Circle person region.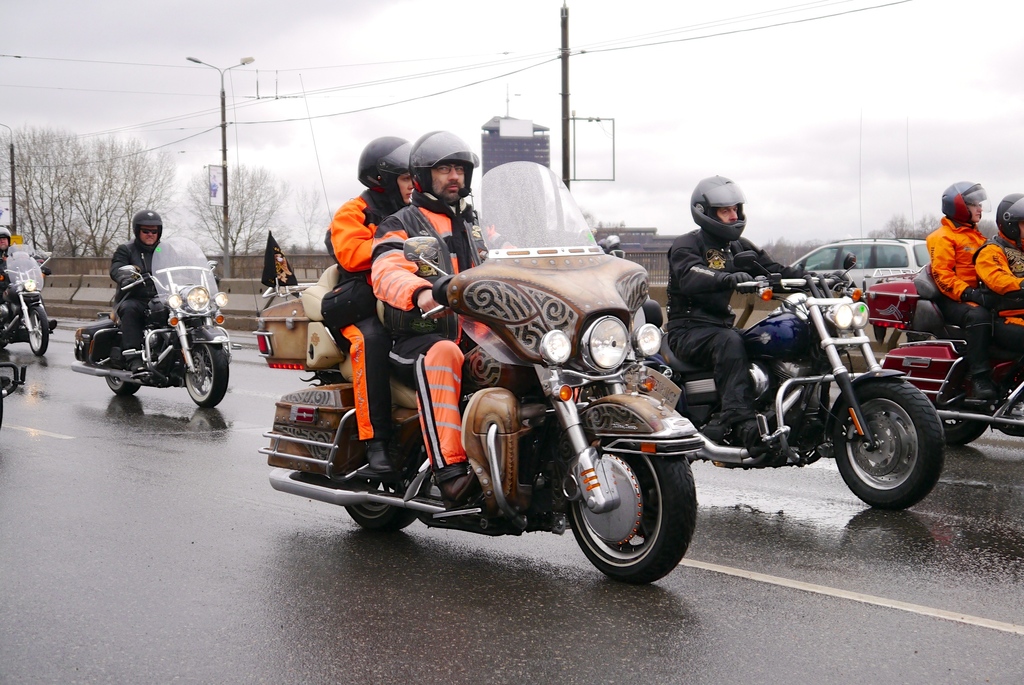
Region: pyautogui.locateOnScreen(666, 170, 852, 458).
